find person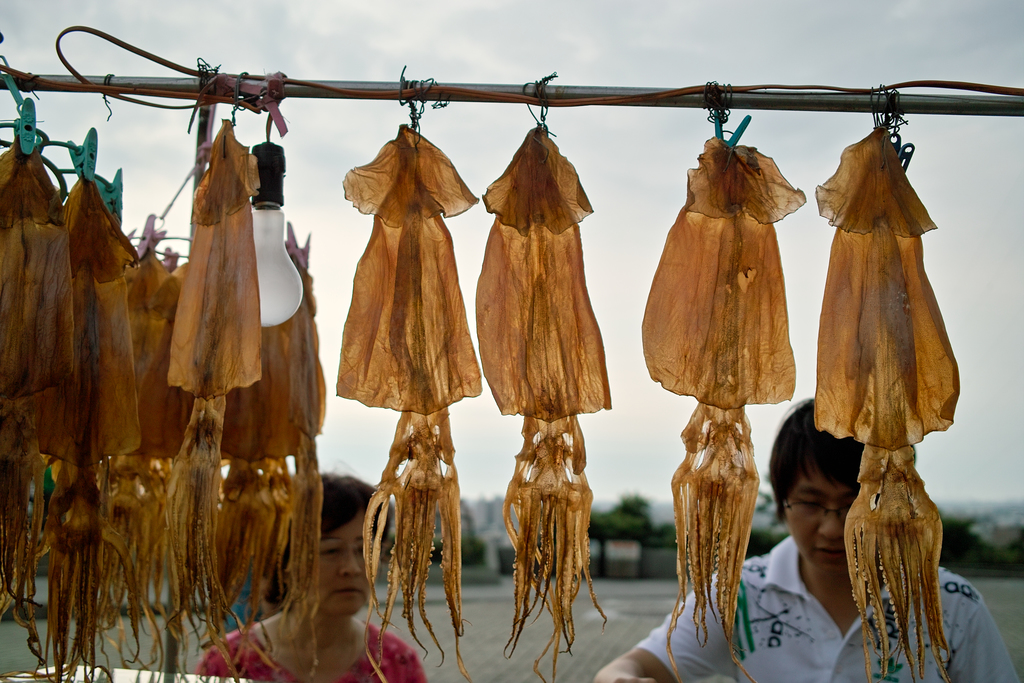
BBox(598, 394, 1023, 682)
